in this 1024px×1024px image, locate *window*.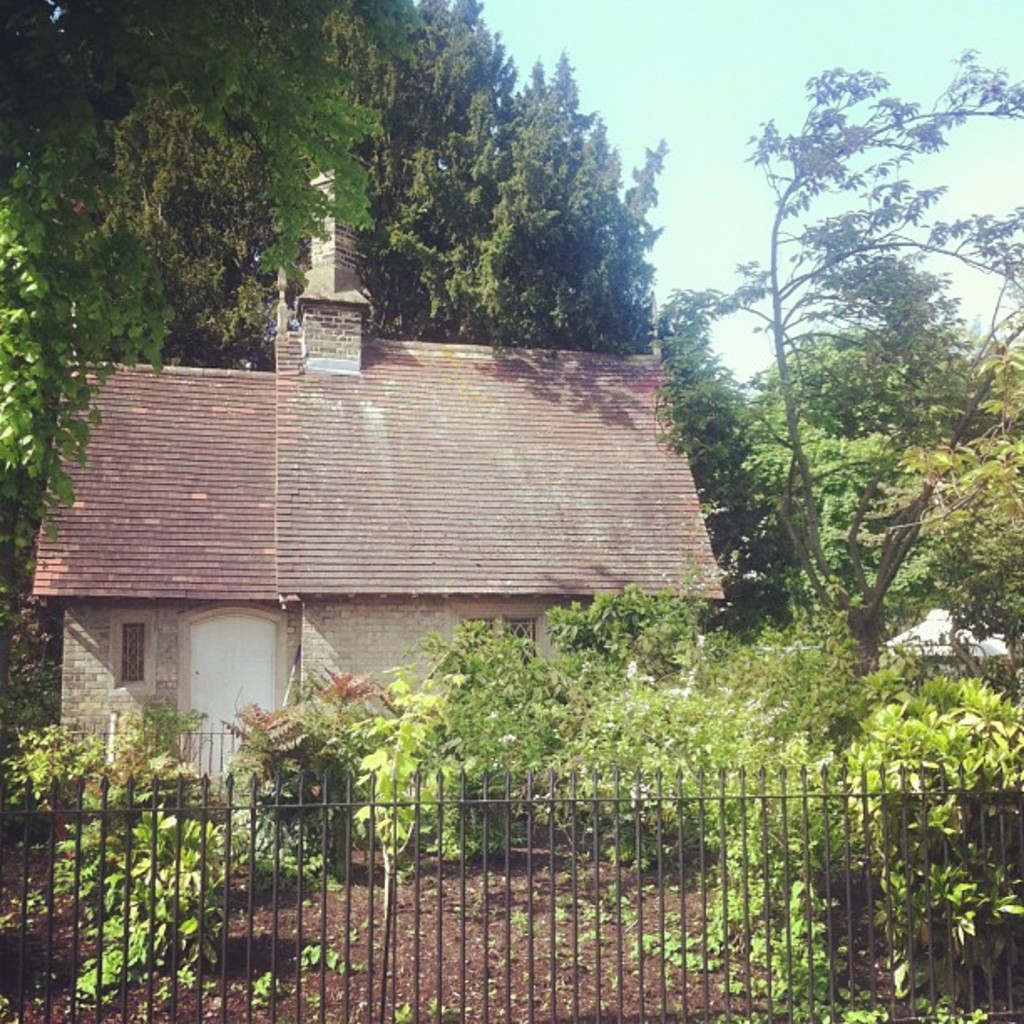
Bounding box: <box>112,612,161,696</box>.
